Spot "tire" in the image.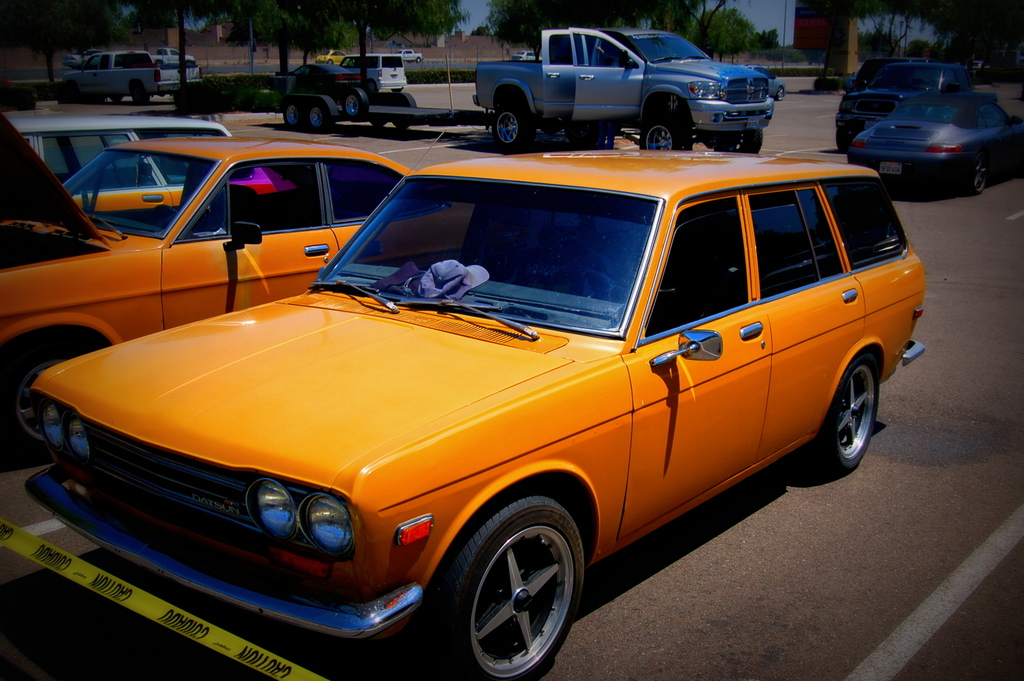
"tire" found at 968/160/992/197.
